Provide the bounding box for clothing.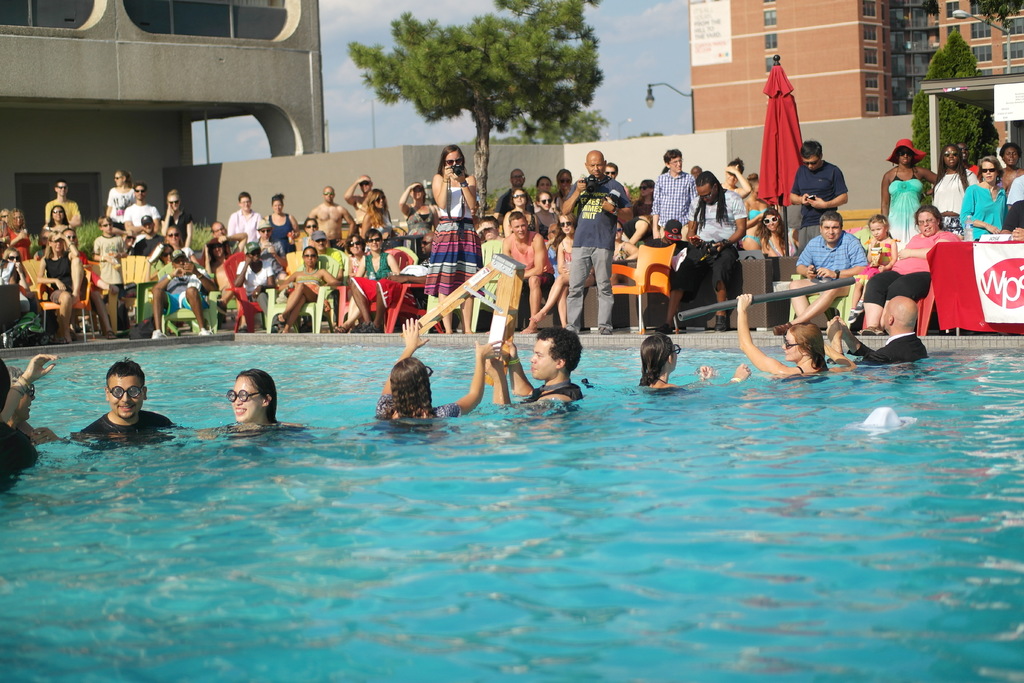
<region>511, 224, 542, 295</region>.
